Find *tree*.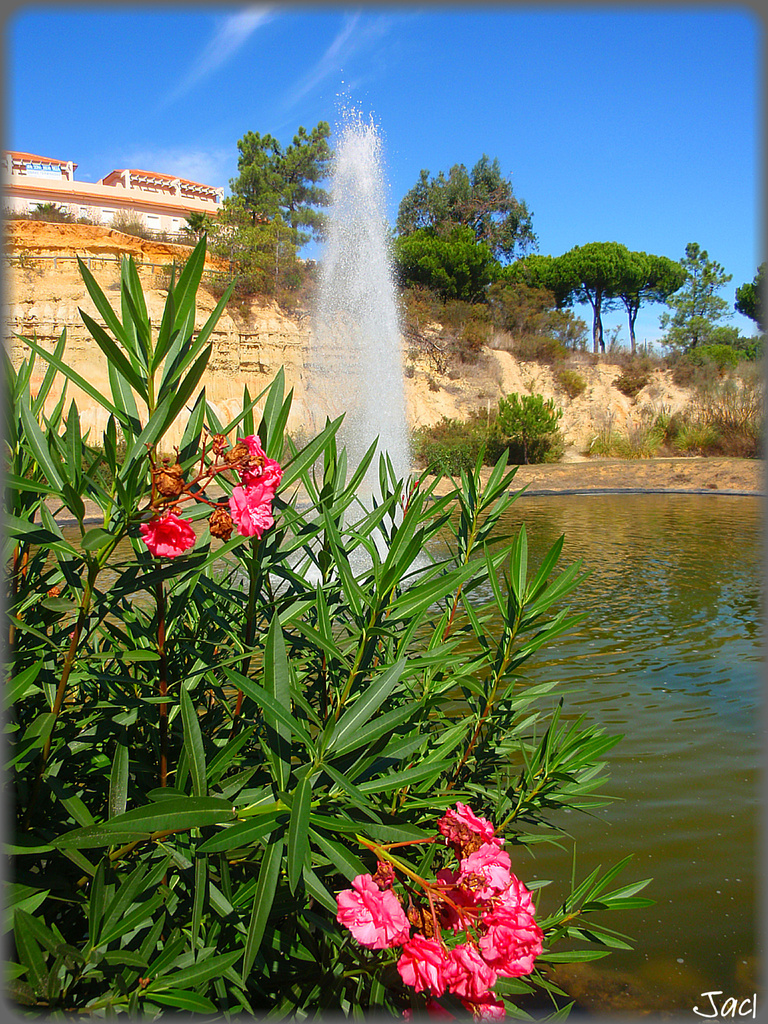
{"left": 384, "top": 167, "right": 512, "bottom": 290}.
